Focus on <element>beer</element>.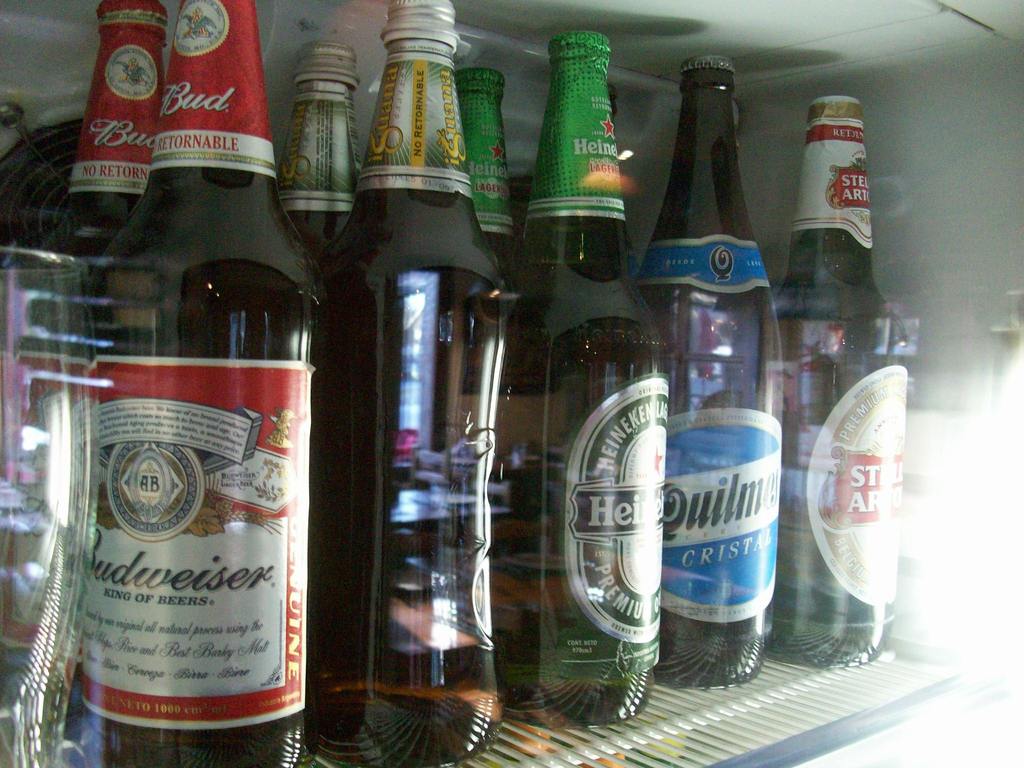
Focused at 74 0 314 765.
